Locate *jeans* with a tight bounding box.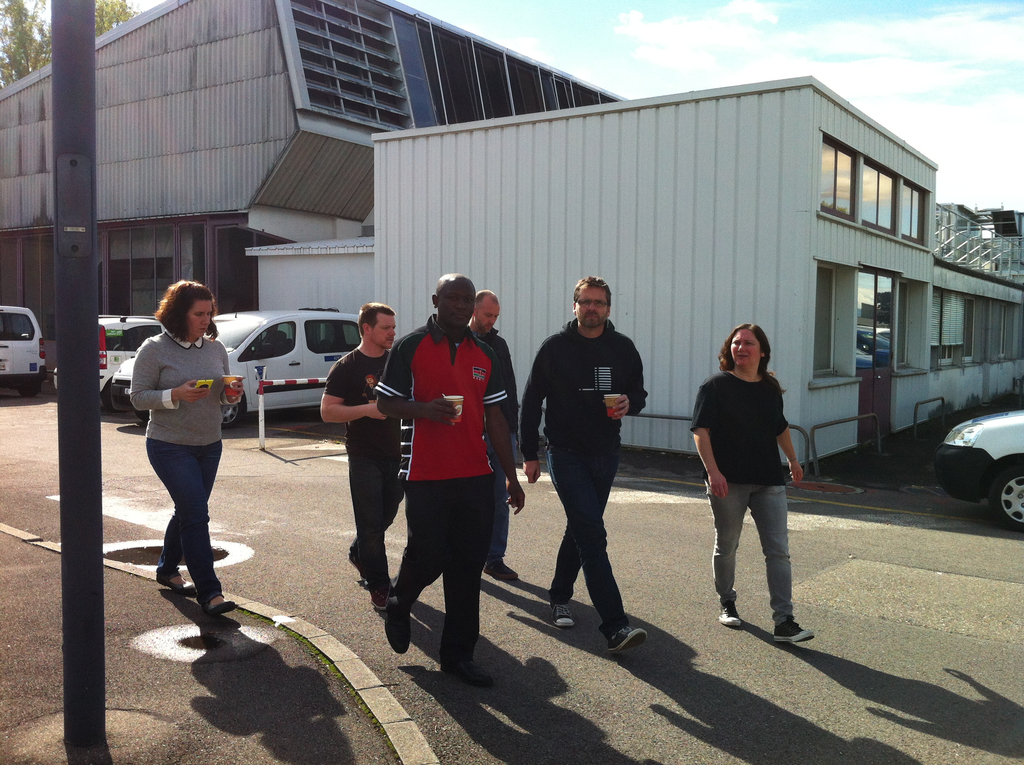
708, 458, 815, 654.
